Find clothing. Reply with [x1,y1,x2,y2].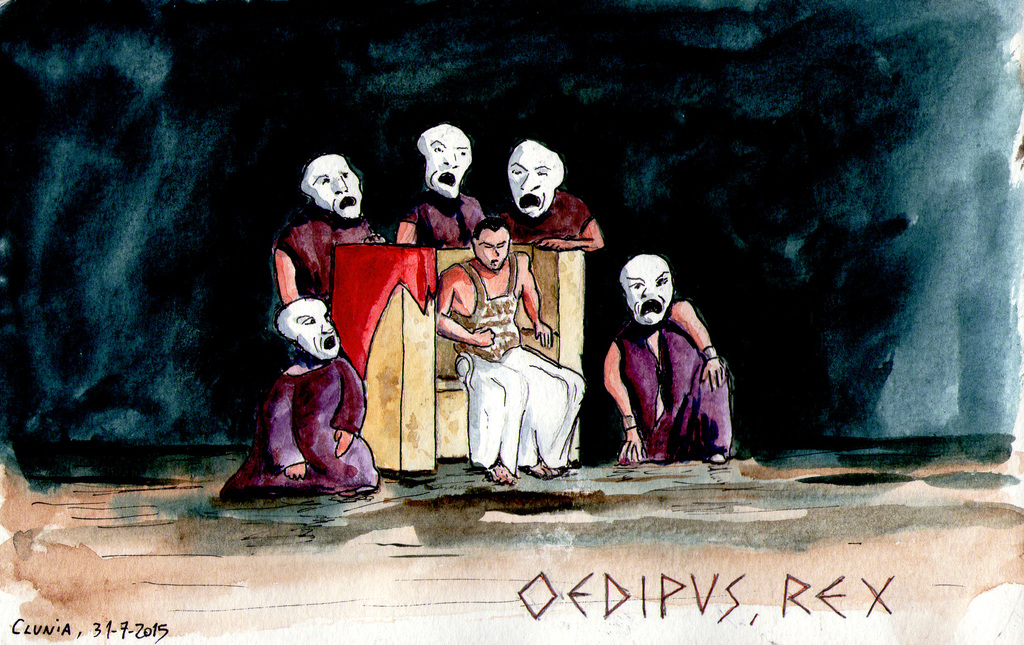
[273,207,381,307].
